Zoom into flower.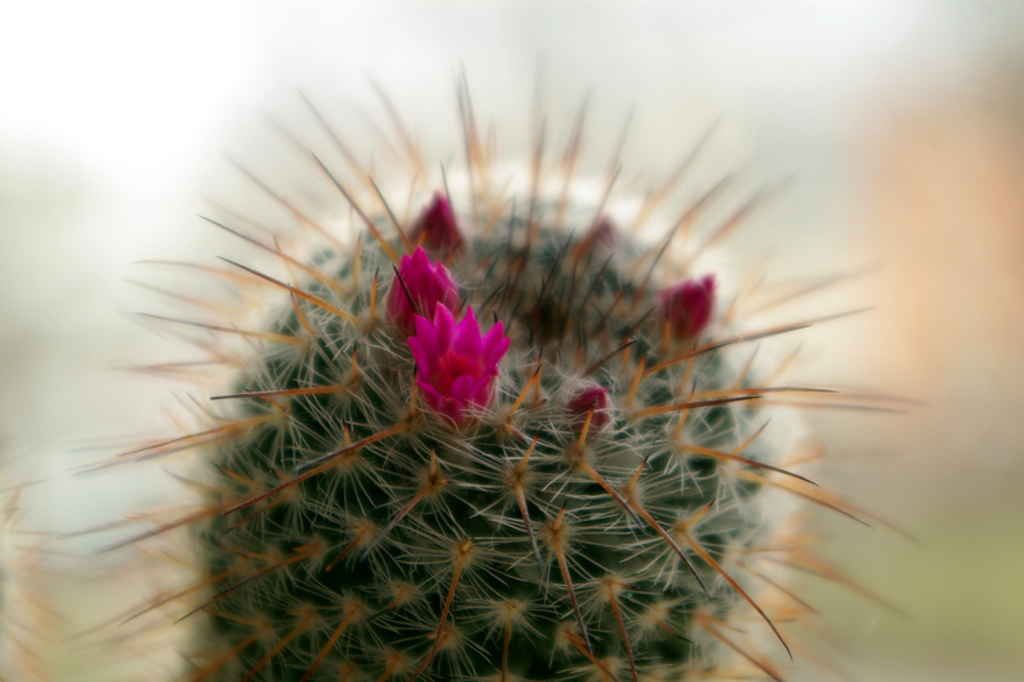
Zoom target: l=568, t=377, r=614, b=447.
